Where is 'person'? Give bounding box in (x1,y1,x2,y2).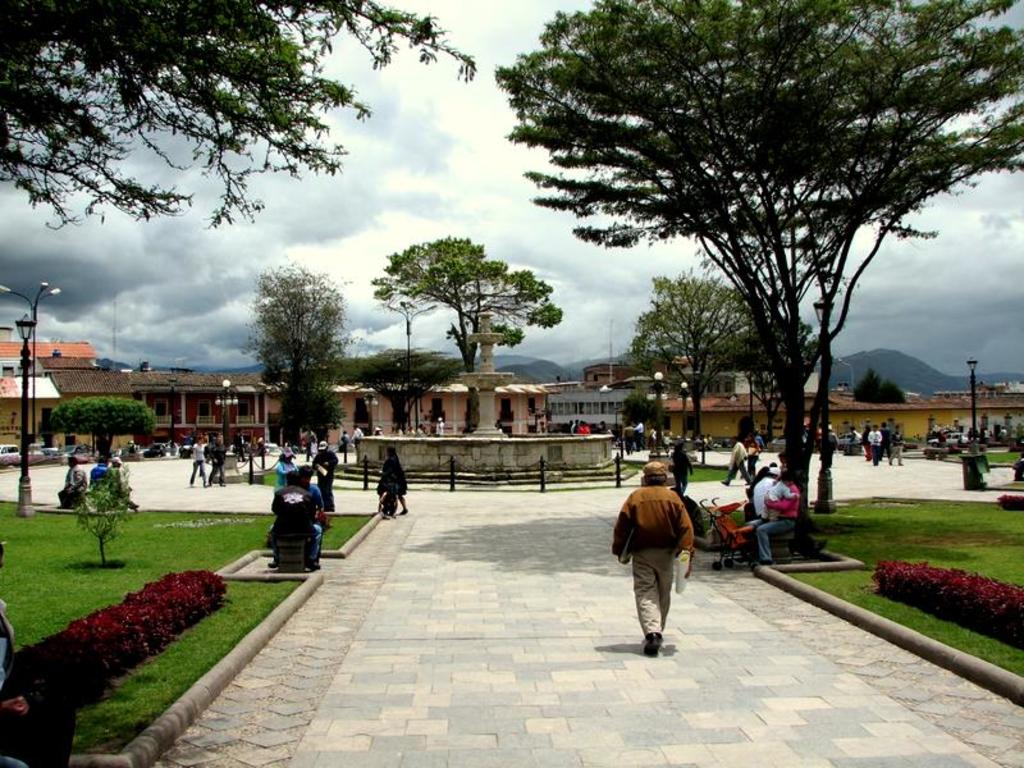
(882,422,893,452).
